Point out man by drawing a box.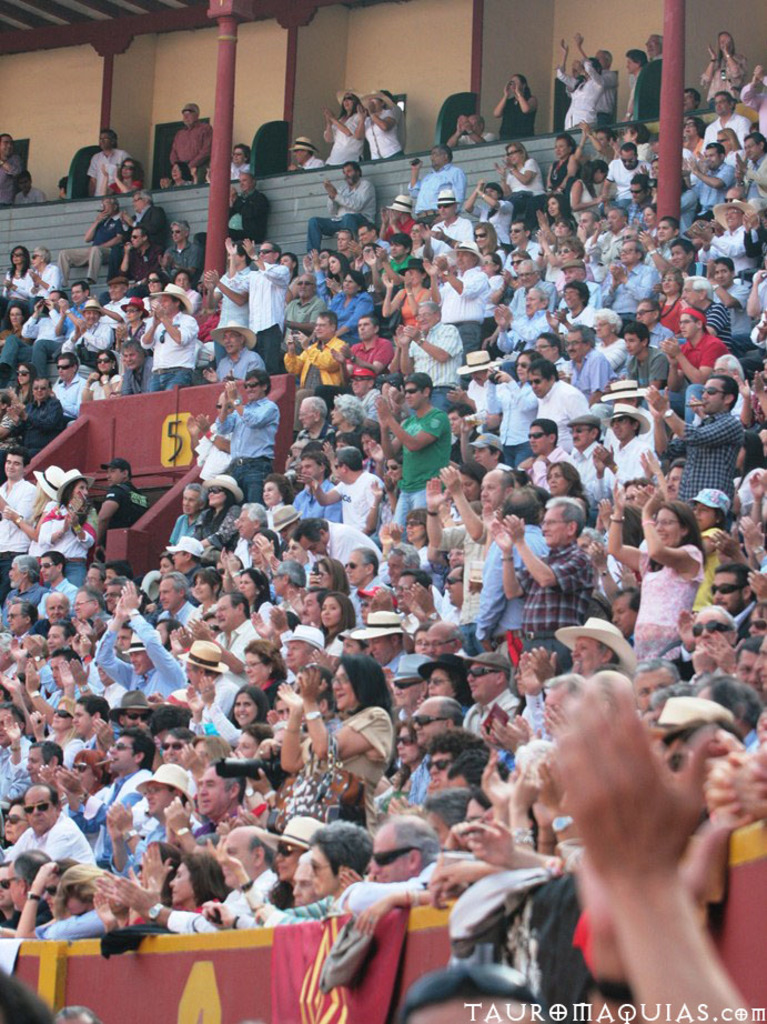
locate(71, 693, 105, 761).
